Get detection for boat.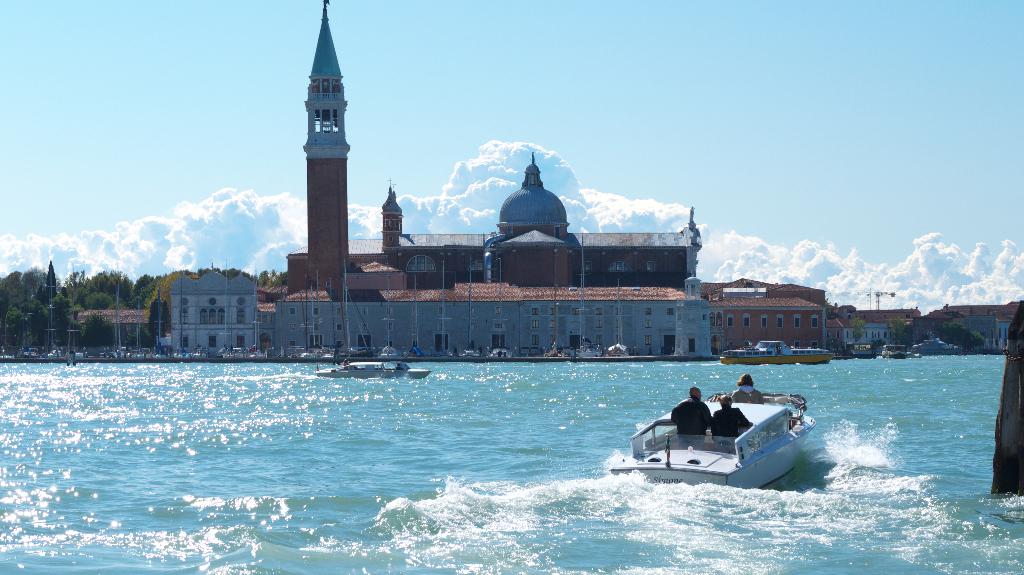
Detection: region(604, 375, 813, 481).
